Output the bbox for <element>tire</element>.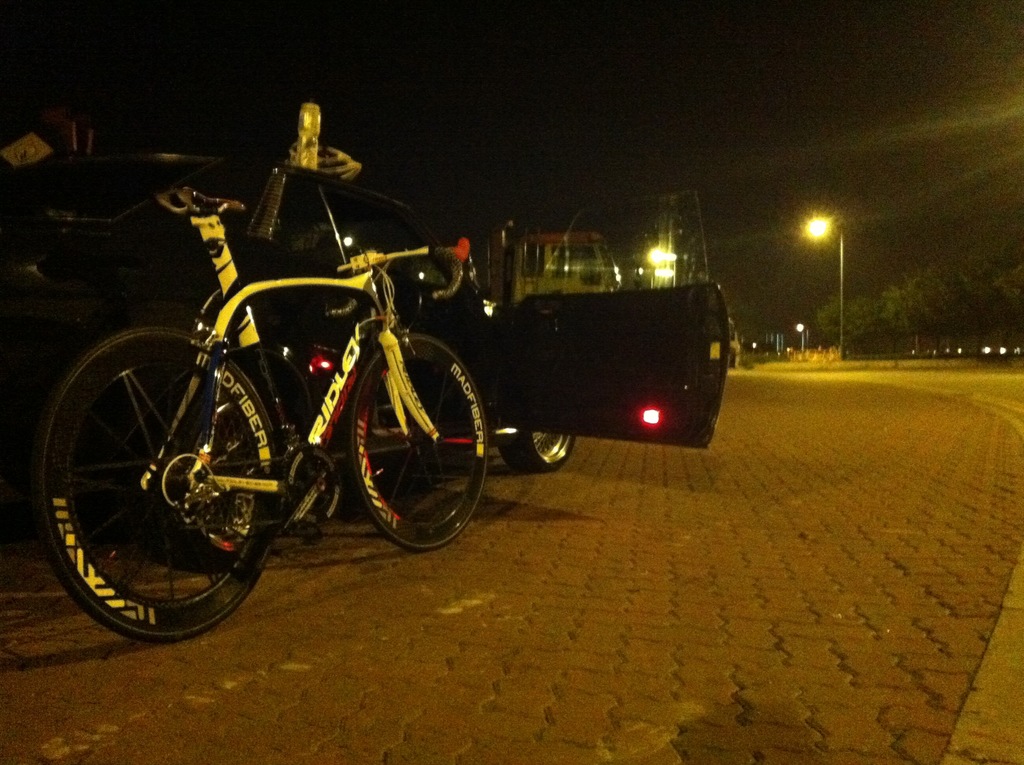
(38, 301, 301, 644).
